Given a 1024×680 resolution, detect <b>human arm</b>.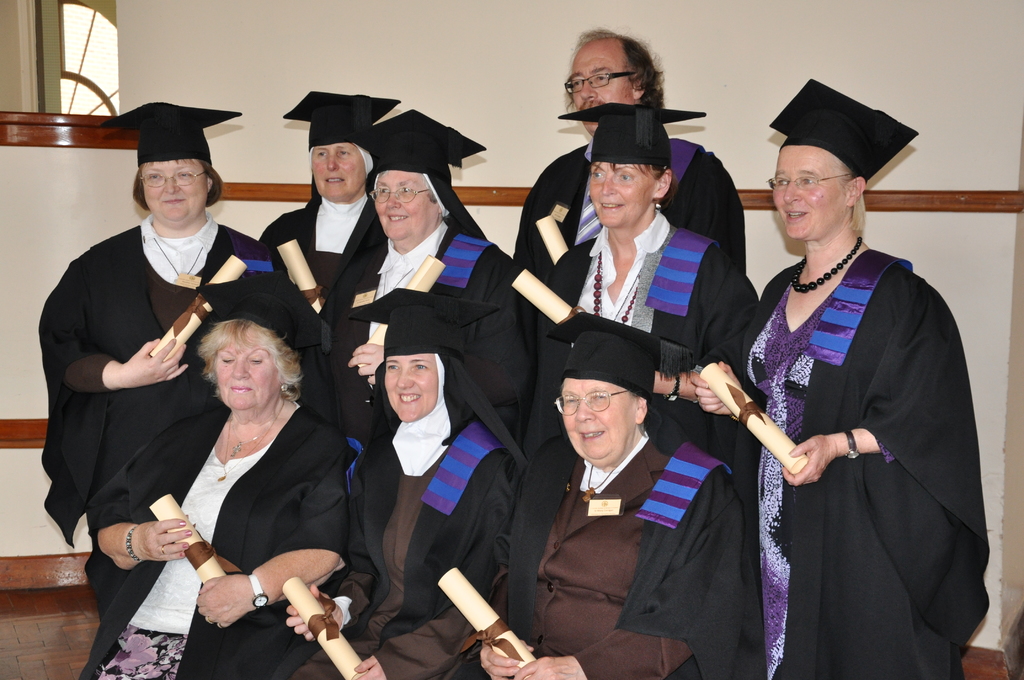
rect(348, 445, 533, 679).
